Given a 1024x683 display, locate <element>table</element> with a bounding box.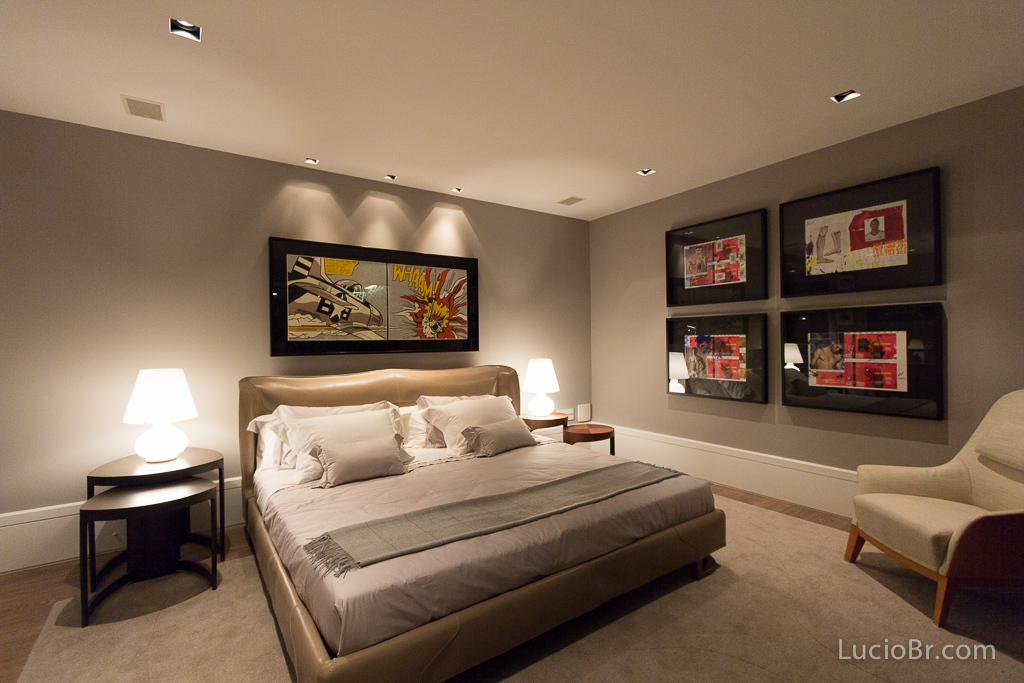
Located: pyautogui.locateOnScreen(59, 440, 232, 615).
